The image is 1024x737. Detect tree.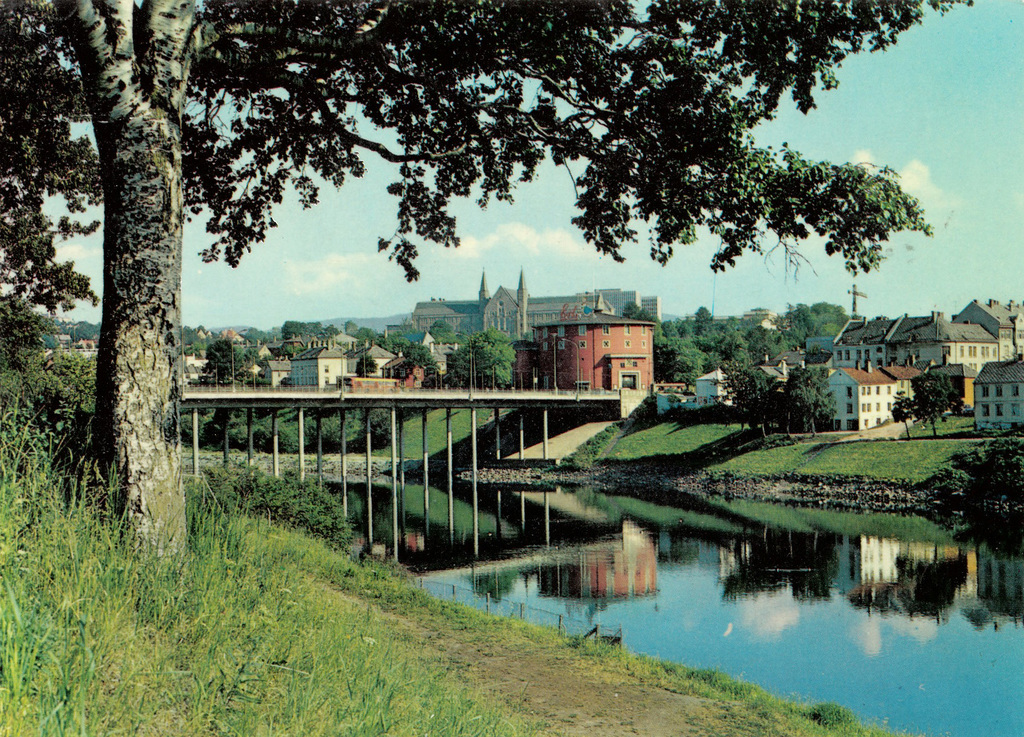
Detection: 346:321:376:350.
